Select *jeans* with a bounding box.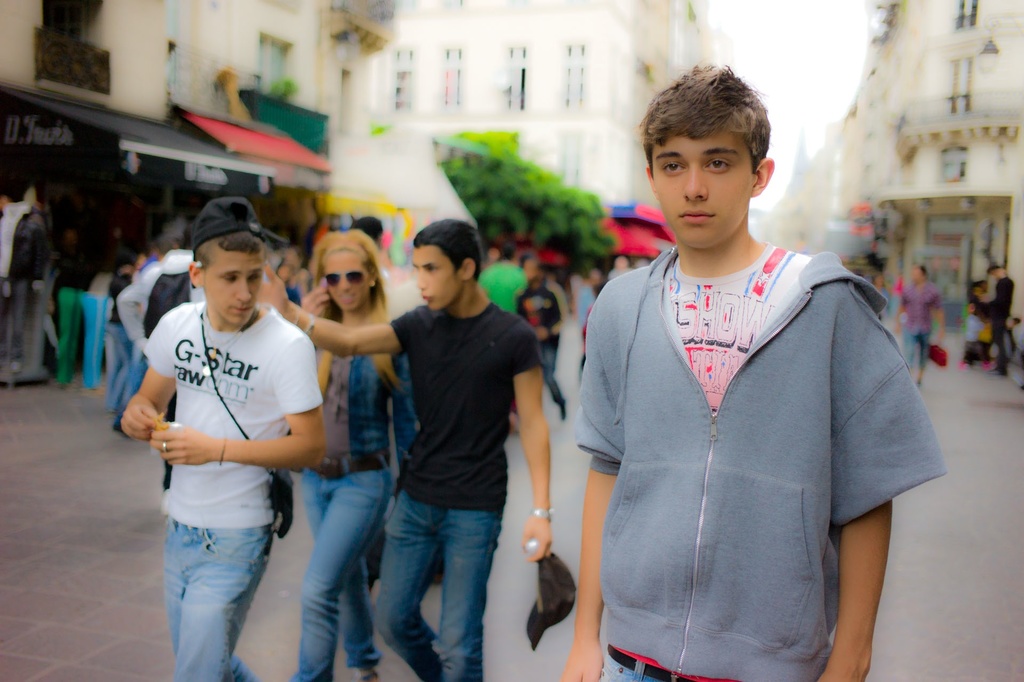
rect(532, 349, 568, 407).
